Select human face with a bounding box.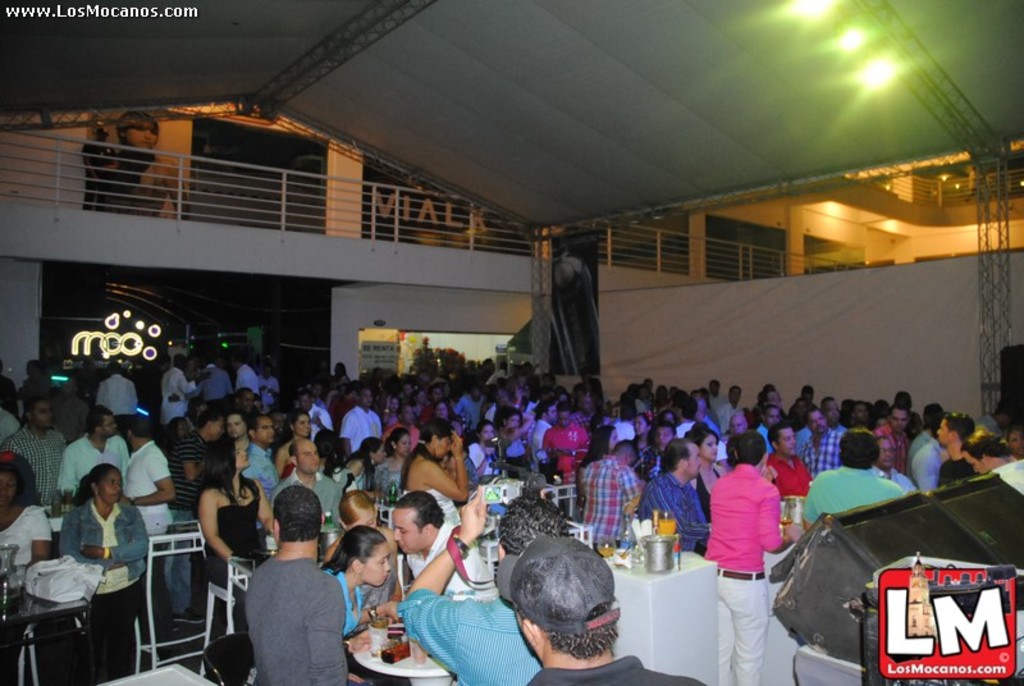
211/415/228/442.
